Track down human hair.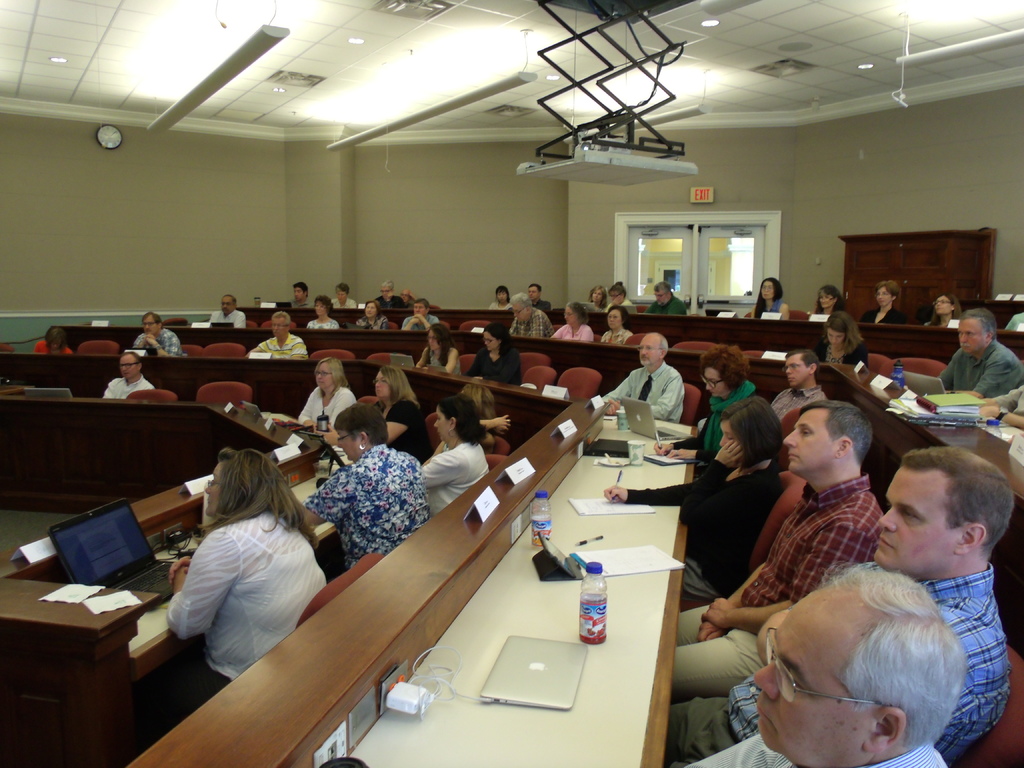
Tracked to bbox(120, 351, 140, 372).
